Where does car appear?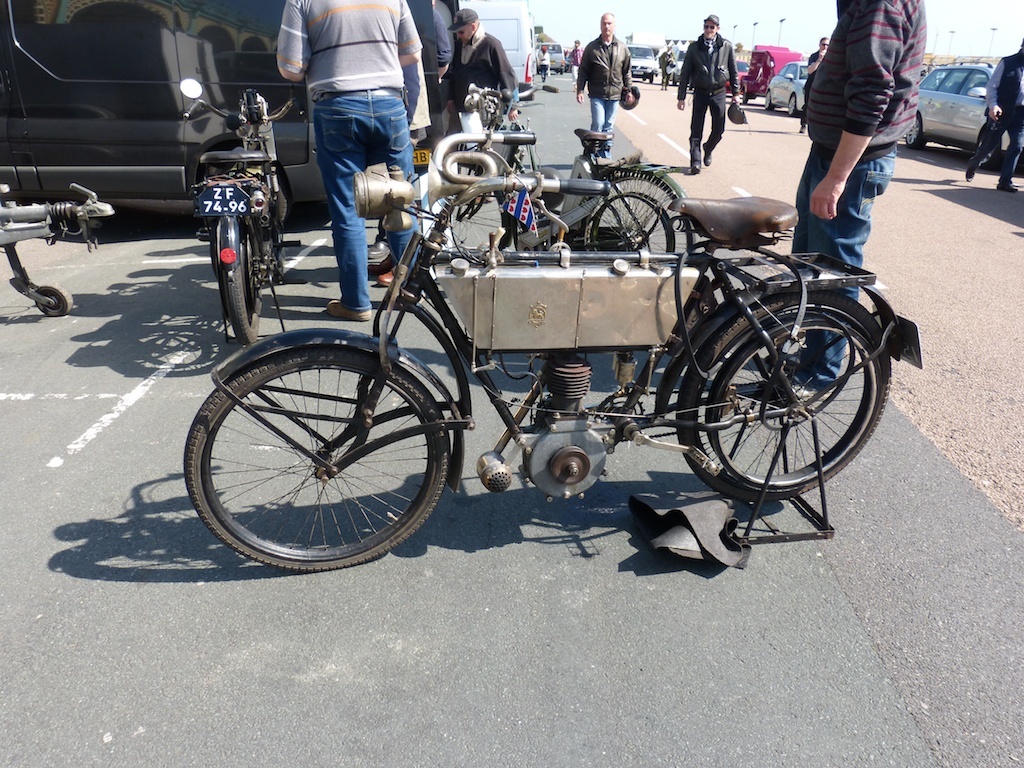
Appears at pyautogui.locateOnScreen(763, 59, 811, 115).
